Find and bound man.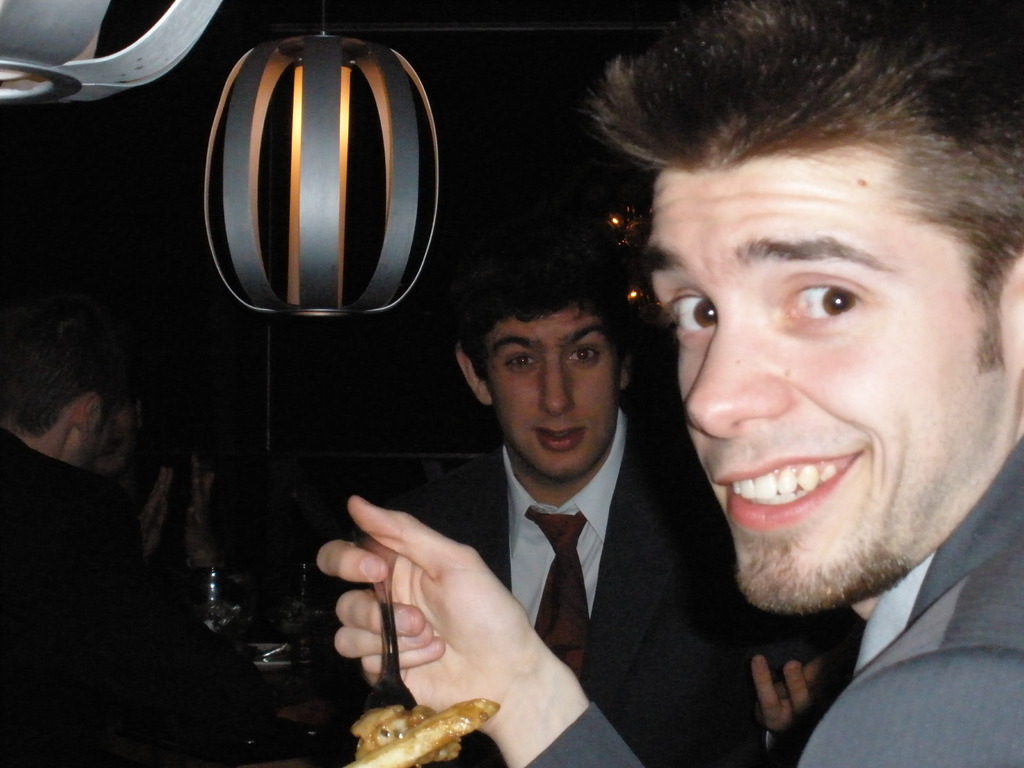
Bound: 399:251:838:758.
